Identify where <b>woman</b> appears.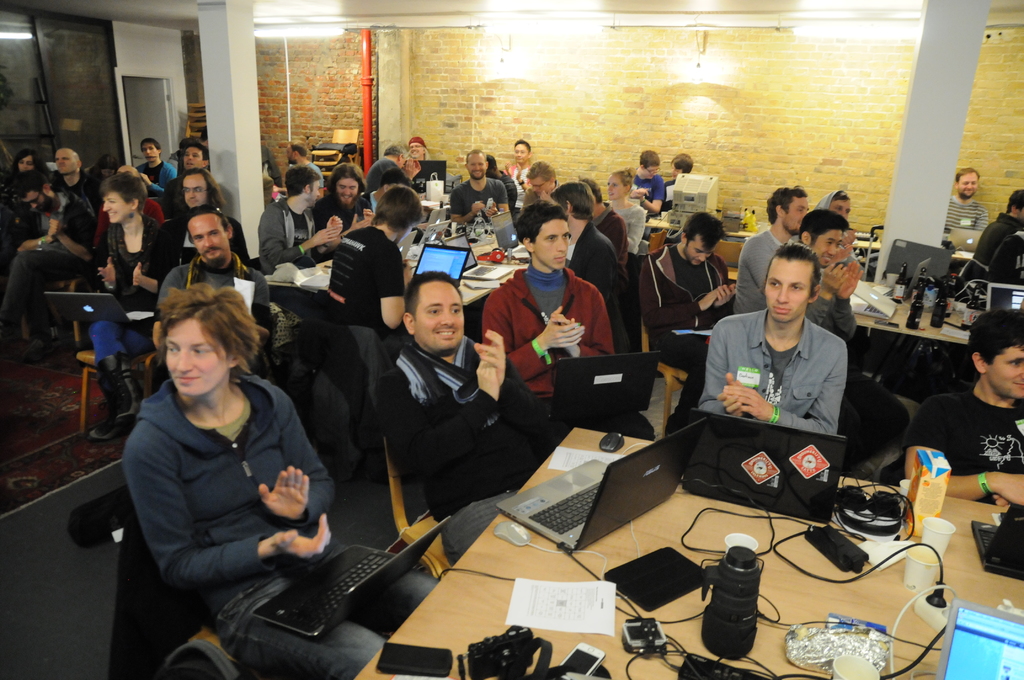
Appears at locate(0, 146, 51, 255).
